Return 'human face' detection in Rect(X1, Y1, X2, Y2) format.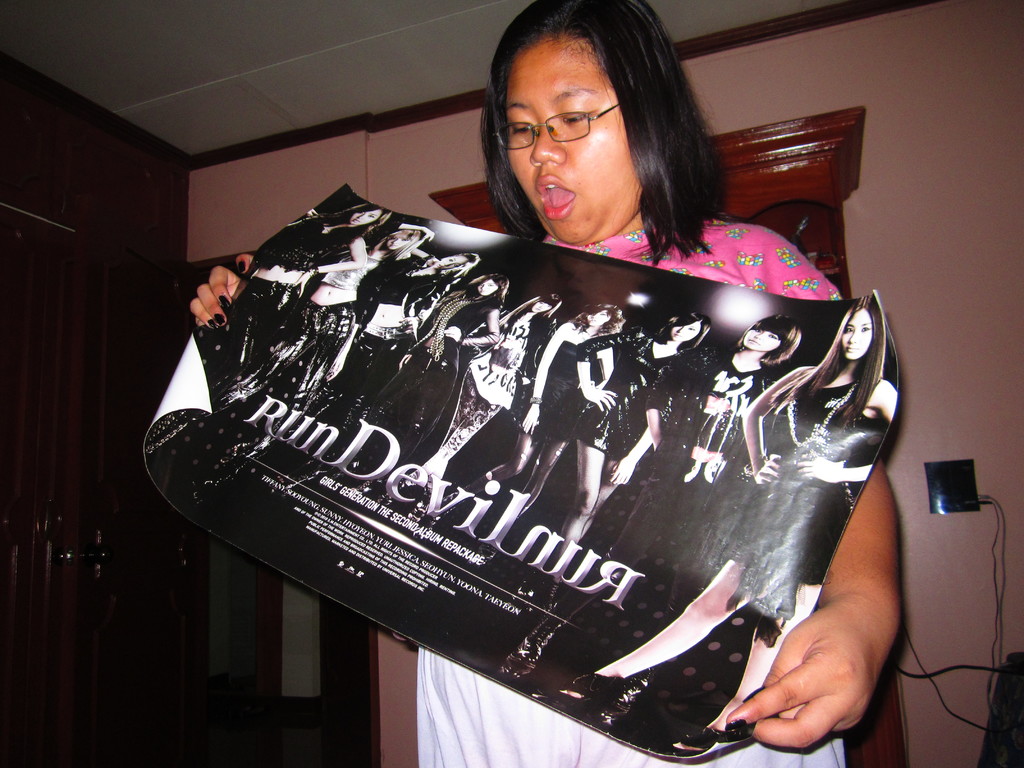
Rect(480, 281, 497, 296).
